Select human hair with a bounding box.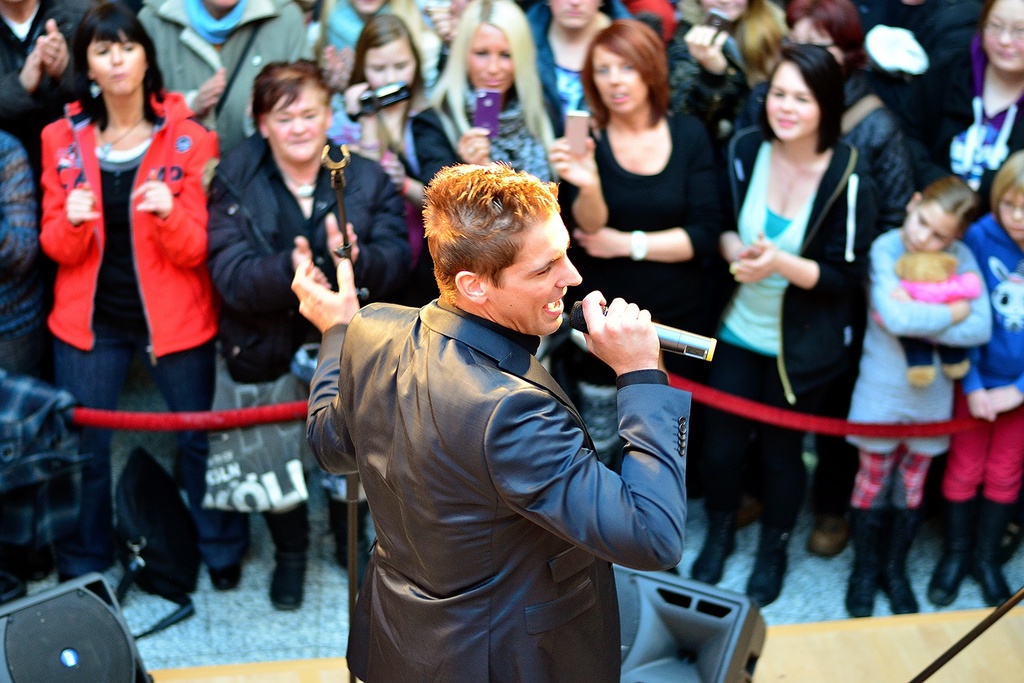
bbox(975, 0, 1009, 38).
